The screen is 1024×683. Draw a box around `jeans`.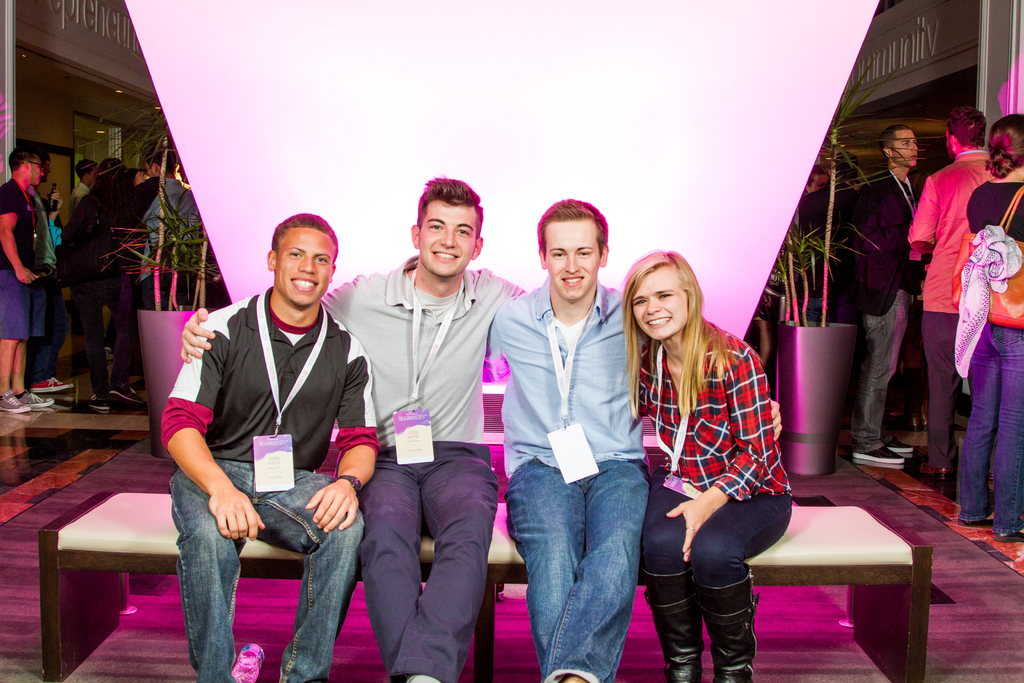
locate(863, 286, 915, 454).
